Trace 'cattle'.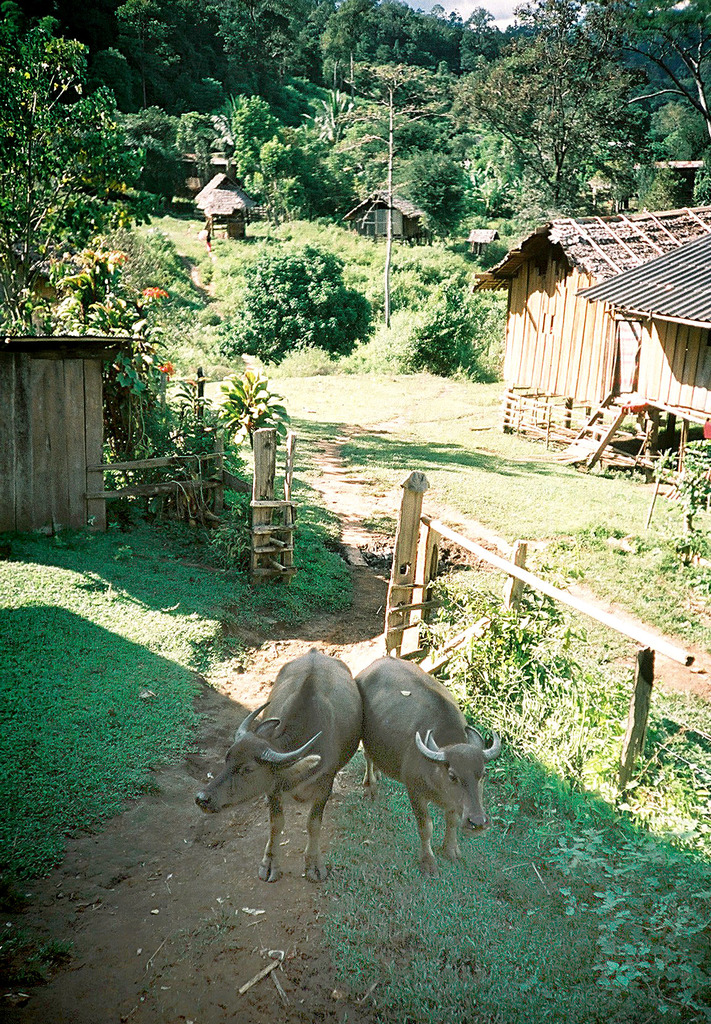
Traced to 356, 650, 504, 874.
